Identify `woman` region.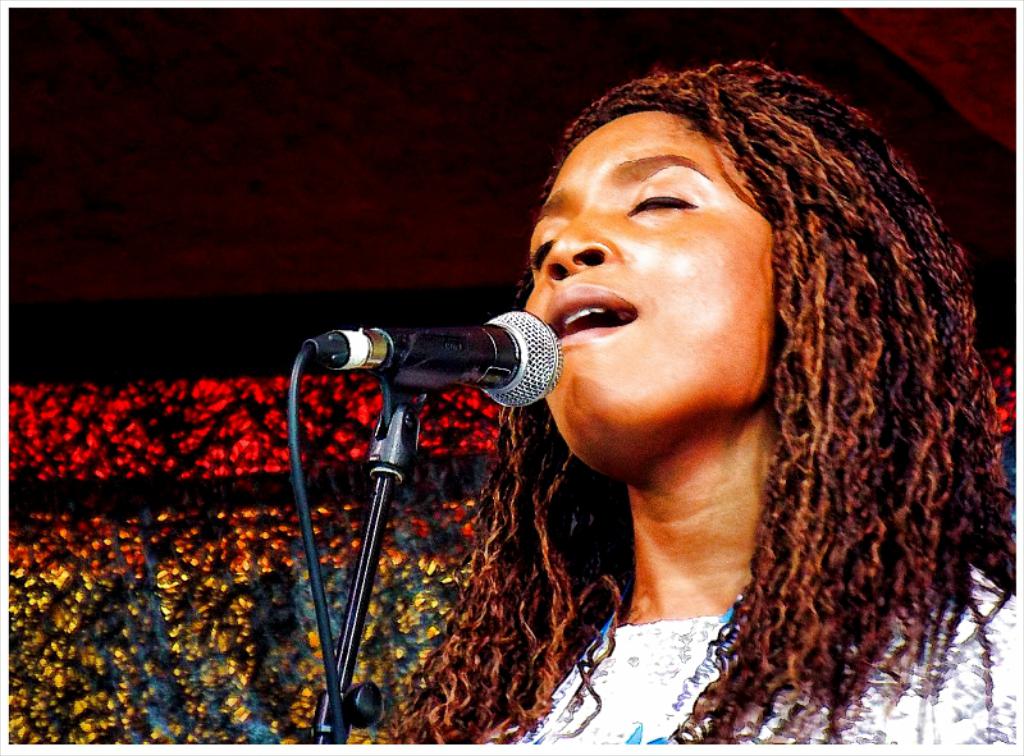
Region: box(282, 55, 995, 741).
